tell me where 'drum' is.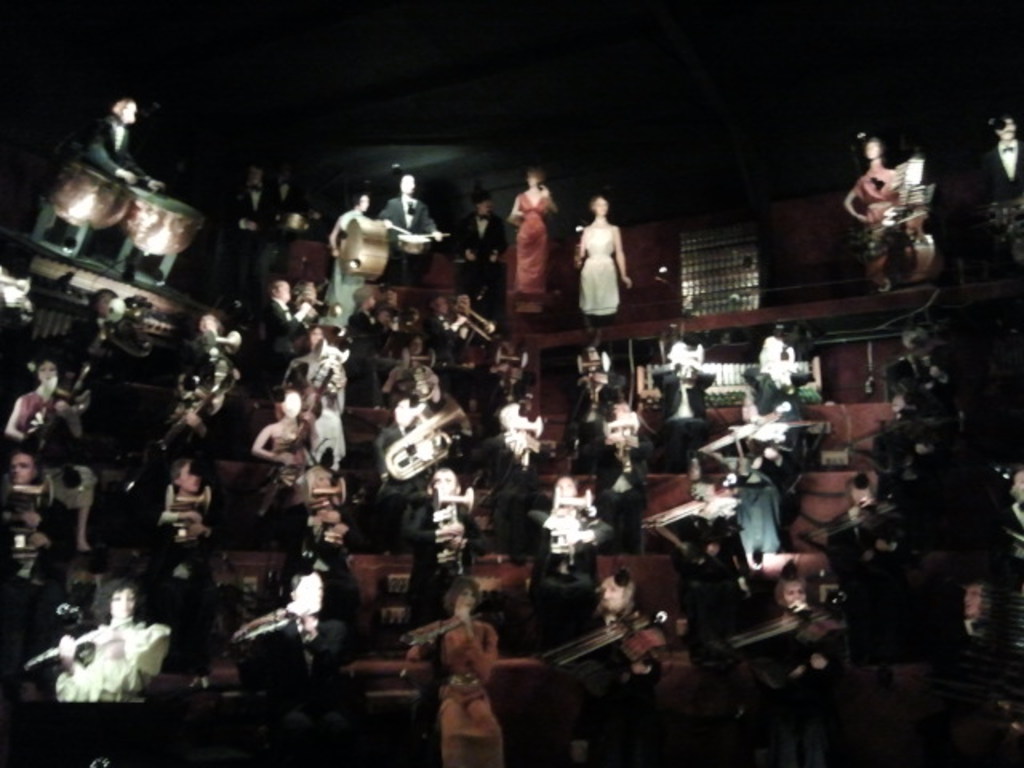
'drum' is at bbox=(46, 163, 134, 232).
